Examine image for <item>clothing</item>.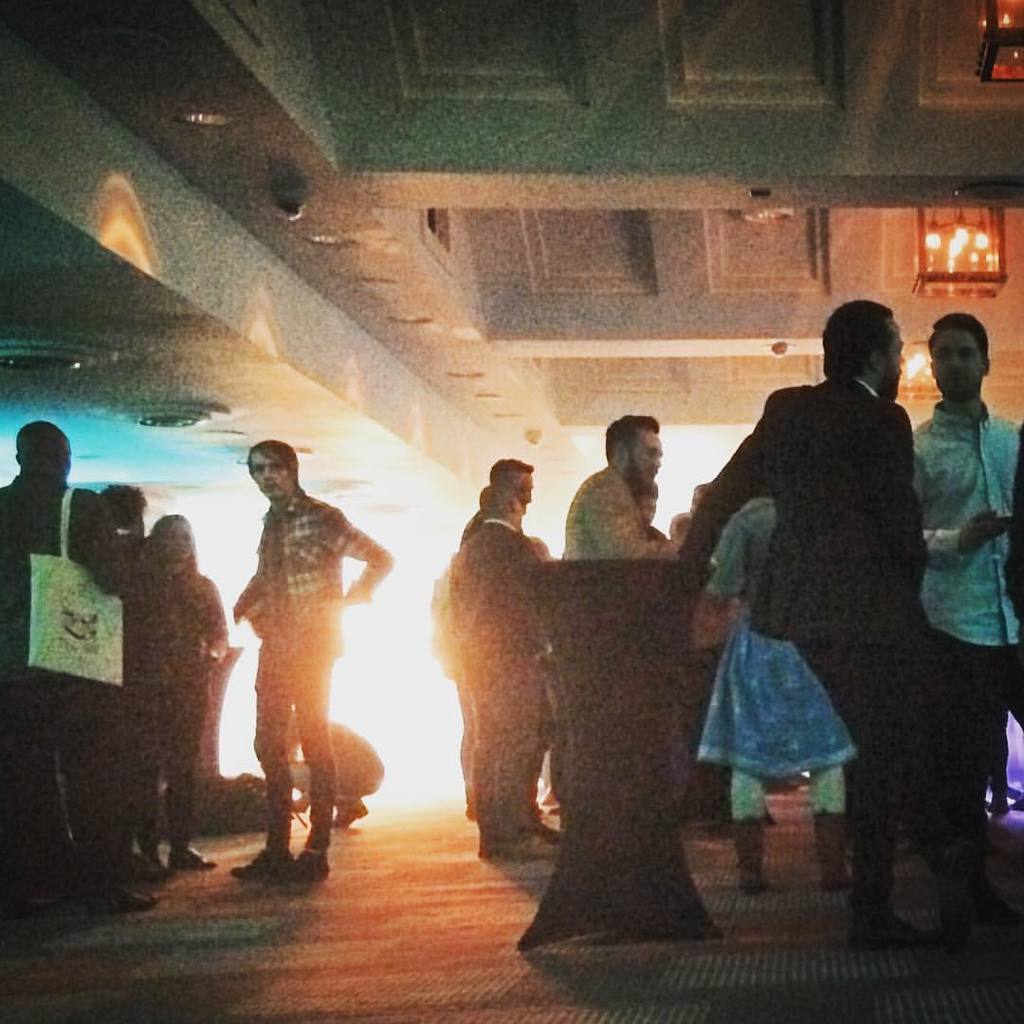
Examination result: x1=891, y1=397, x2=1023, y2=831.
